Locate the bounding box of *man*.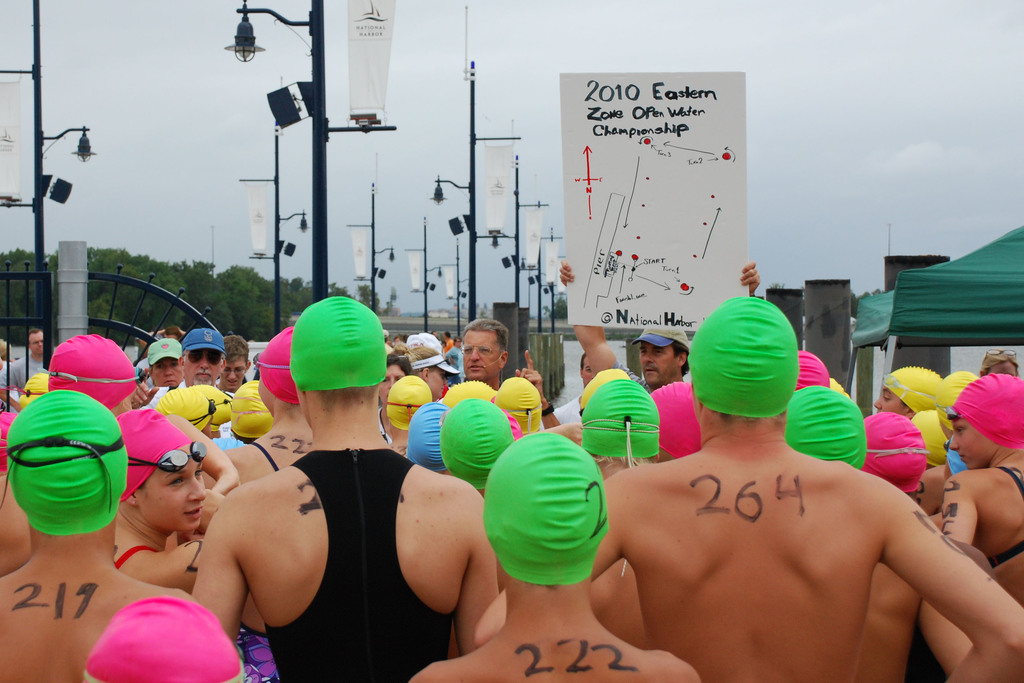
Bounding box: 0:390:189:682.
